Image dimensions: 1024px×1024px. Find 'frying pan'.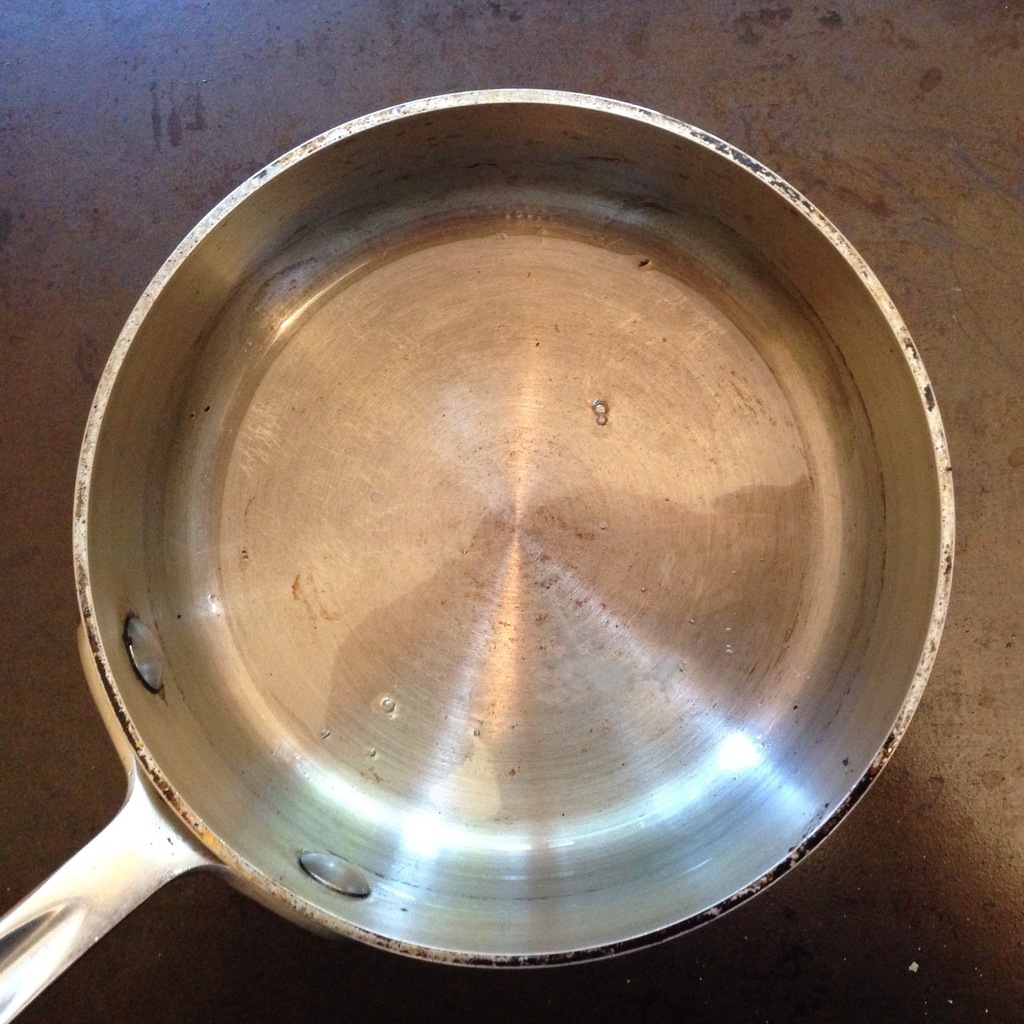
0 99 958 976.
